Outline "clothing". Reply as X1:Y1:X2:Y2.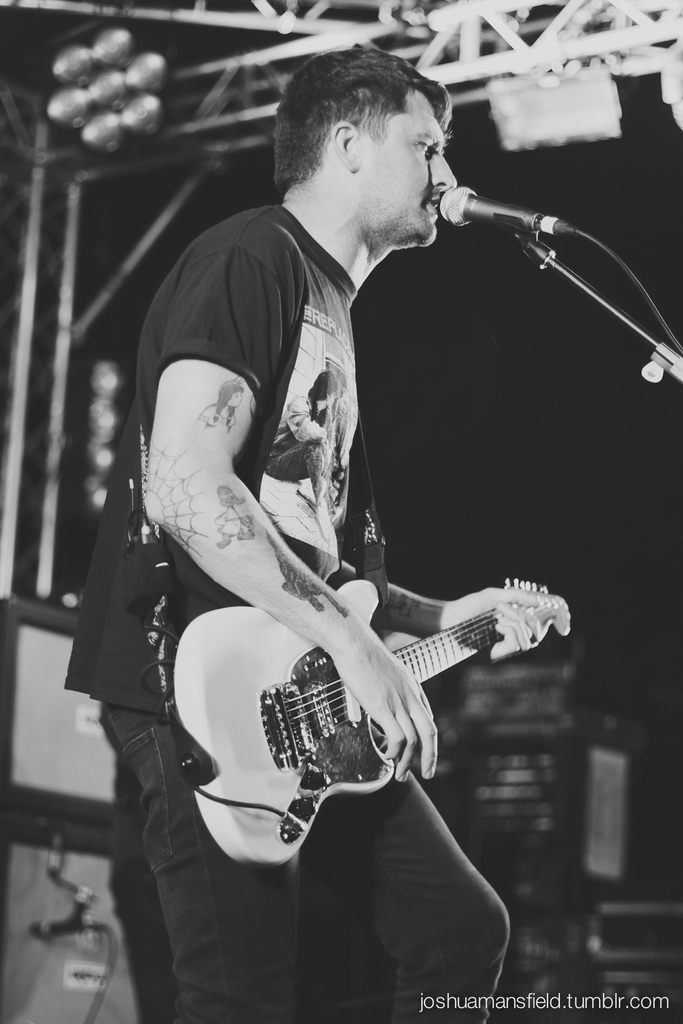
54:197:508:1023.
